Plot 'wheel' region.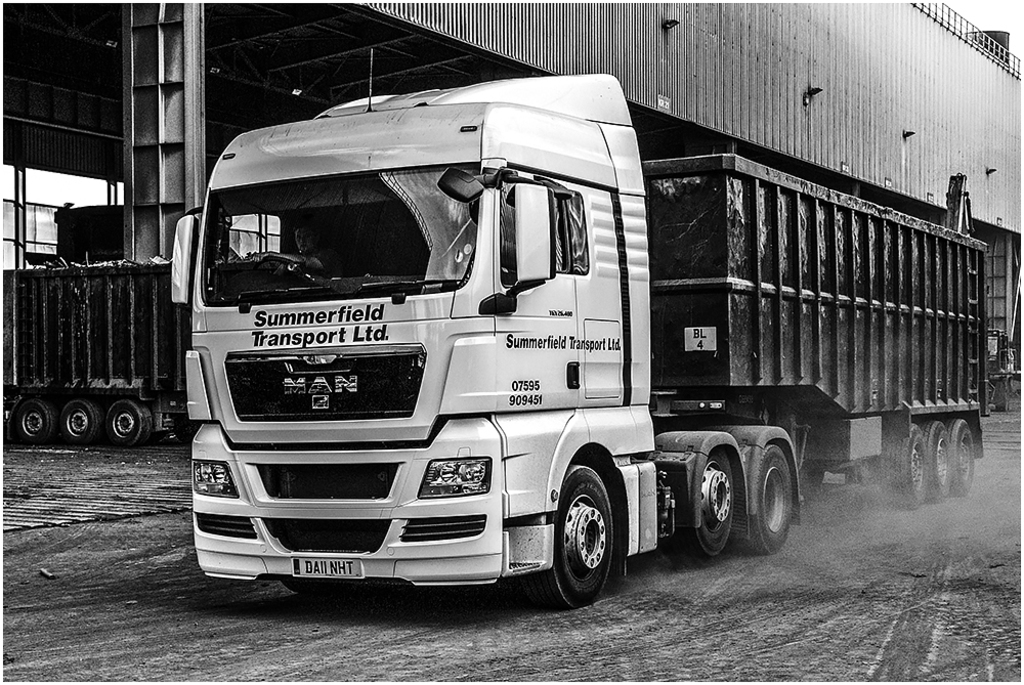
Plotted at box(669, 447, 732, 559).
